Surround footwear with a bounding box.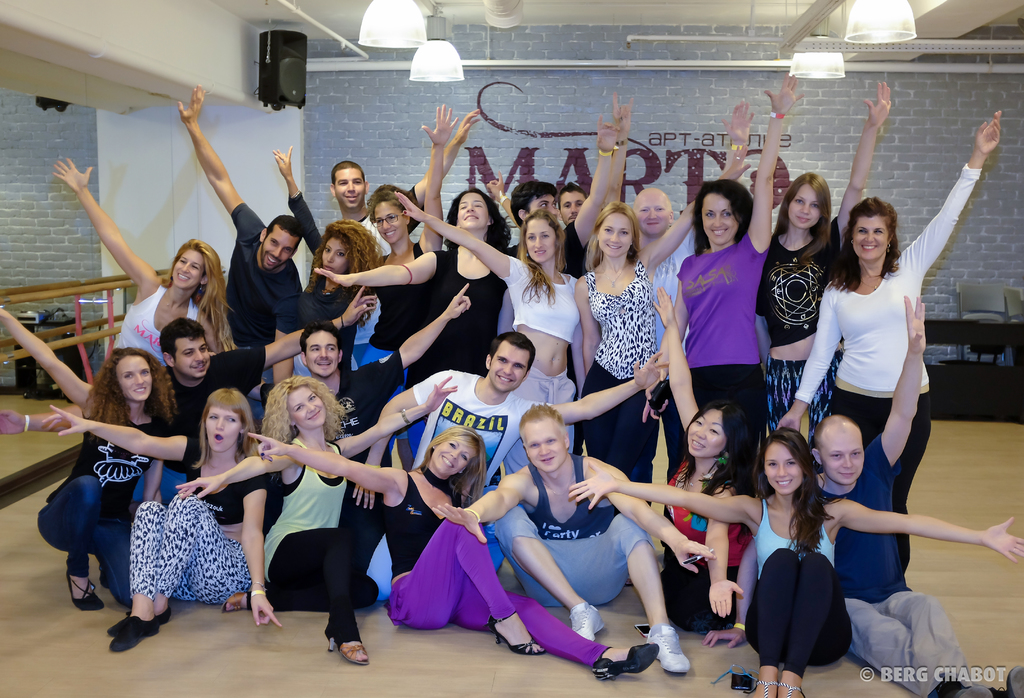
754, 678, 776, 697.
